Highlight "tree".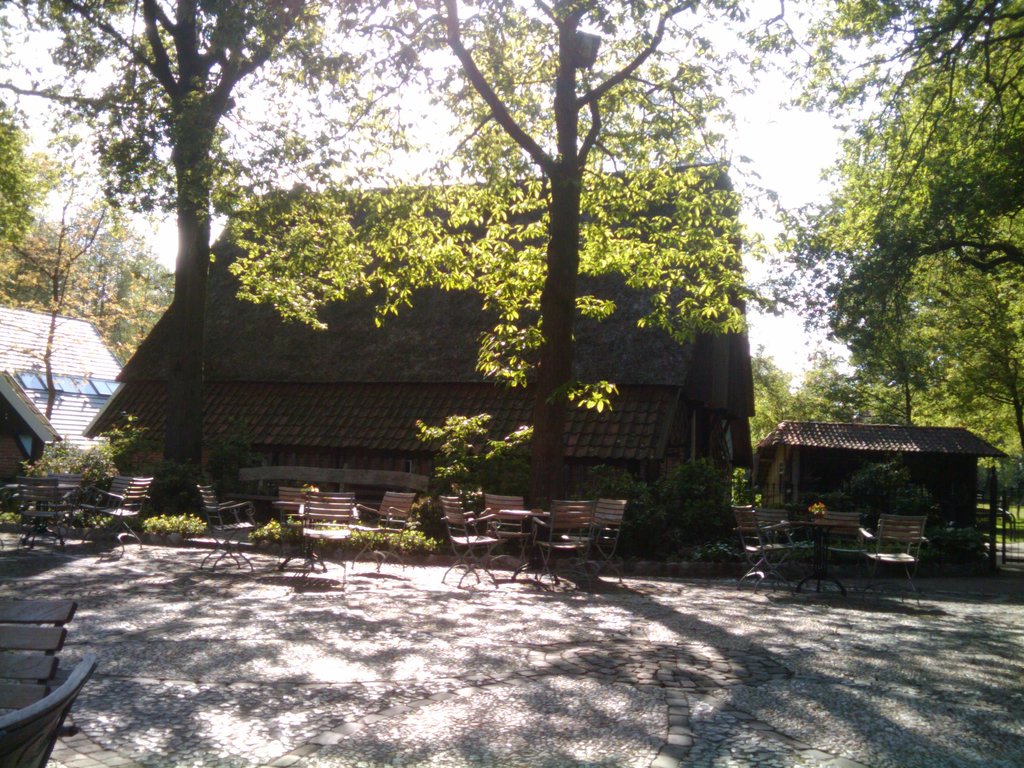
Highlighted region: x1=0 y1=95 x2=51 y2=295.
